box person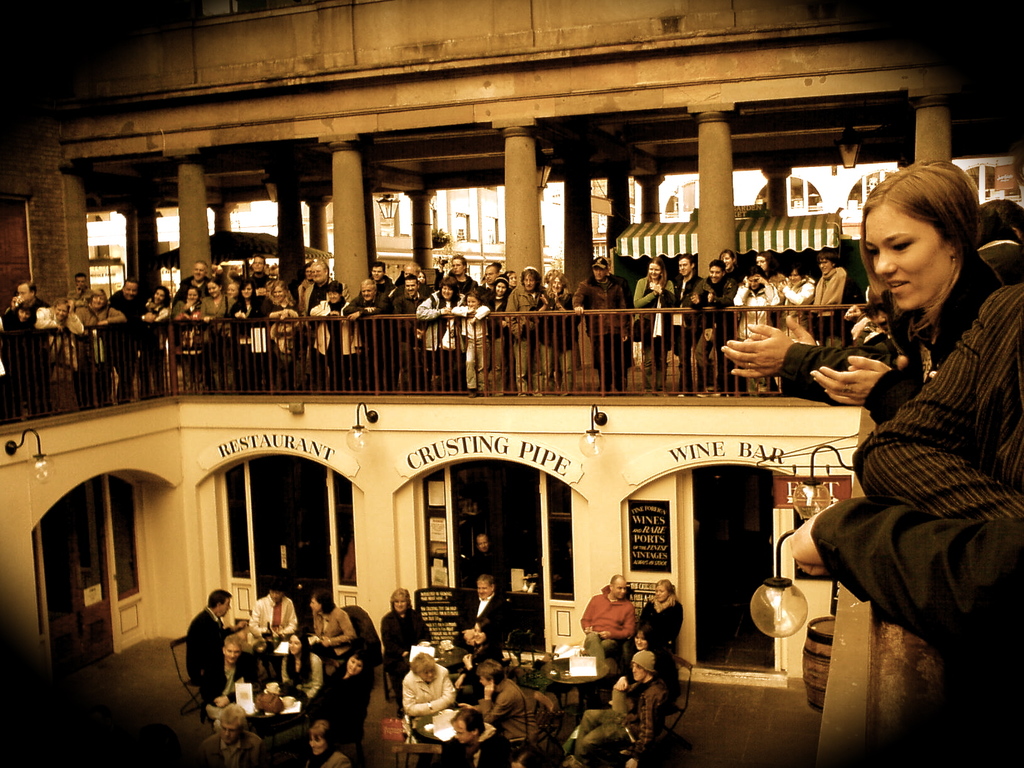
left=772, top=260, right=817, bottom=335
